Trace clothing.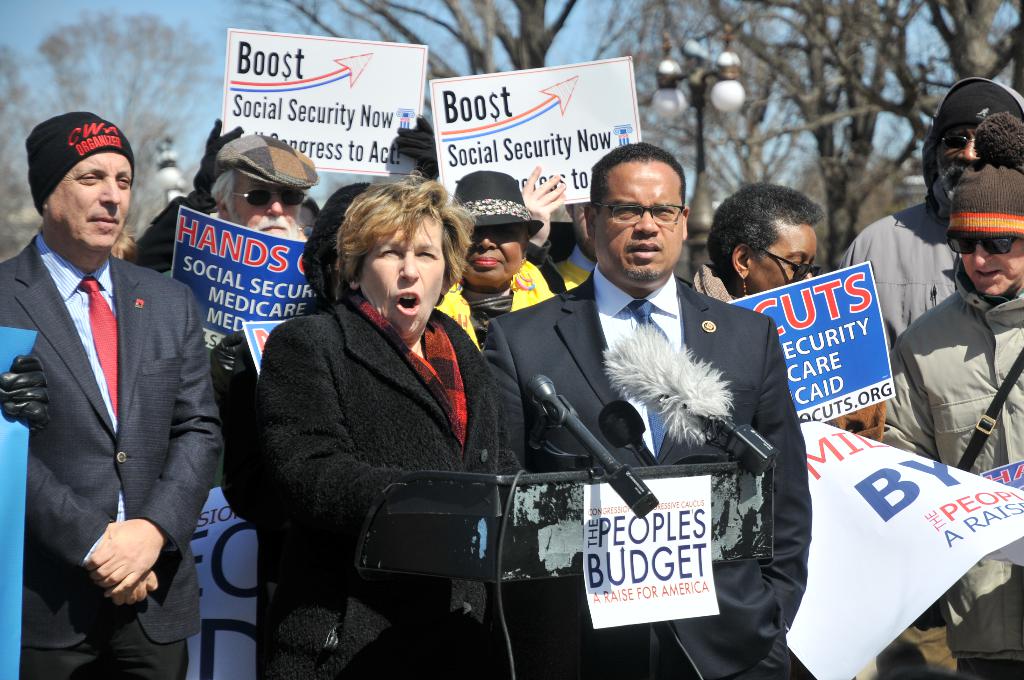
Traced to rect(0, 232, 222, 679).
